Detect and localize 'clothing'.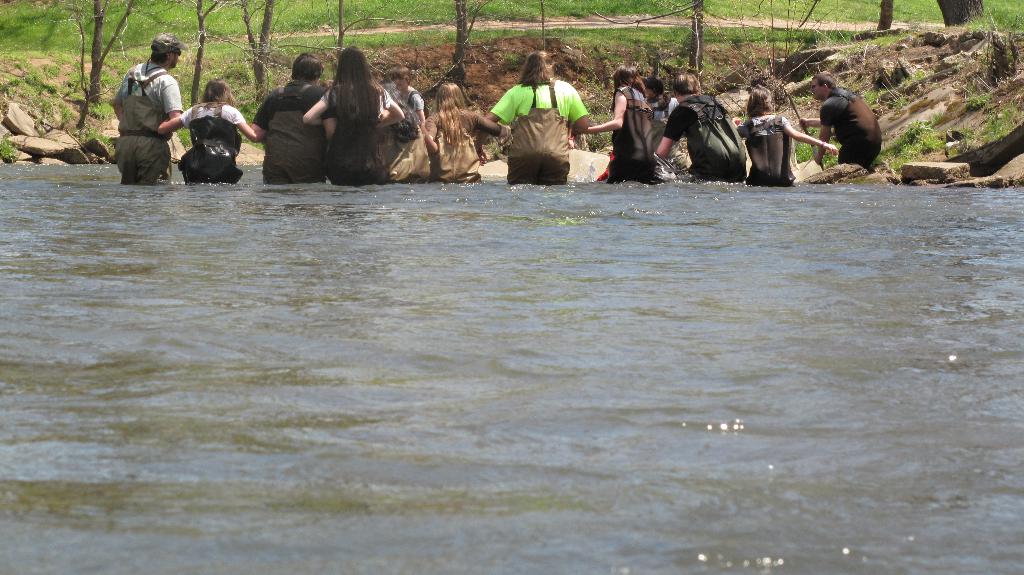
Localized at (182, 97, 244, 182).
